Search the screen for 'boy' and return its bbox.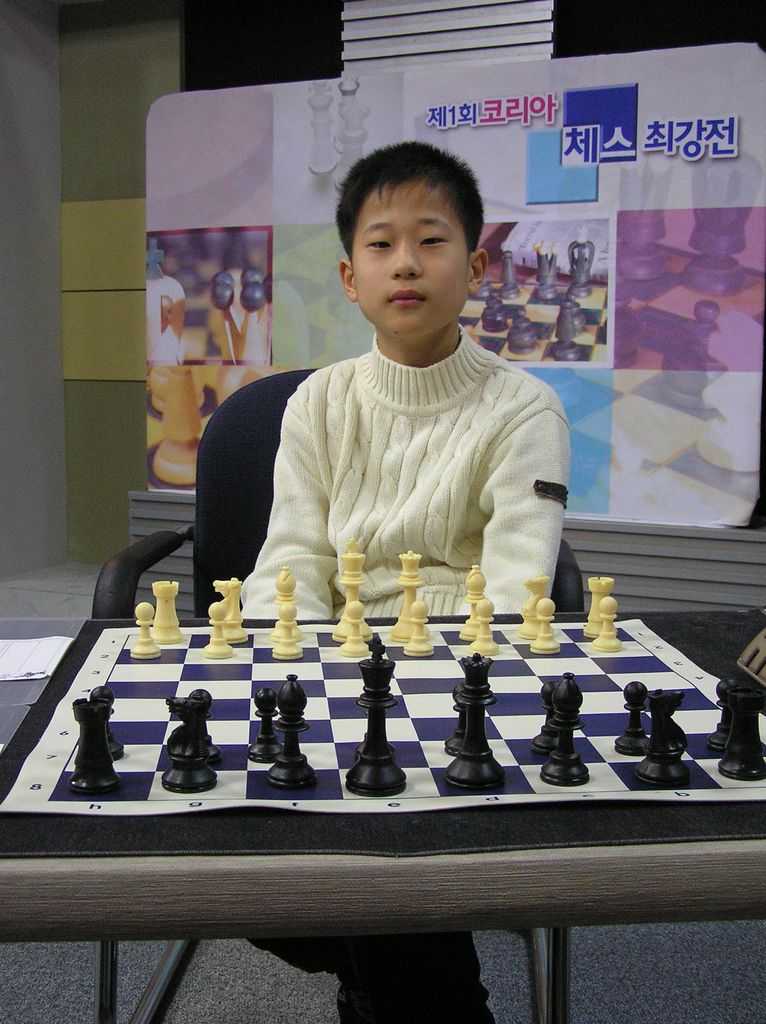
Found: left=230, top=134, right=573, bottom=1023.
